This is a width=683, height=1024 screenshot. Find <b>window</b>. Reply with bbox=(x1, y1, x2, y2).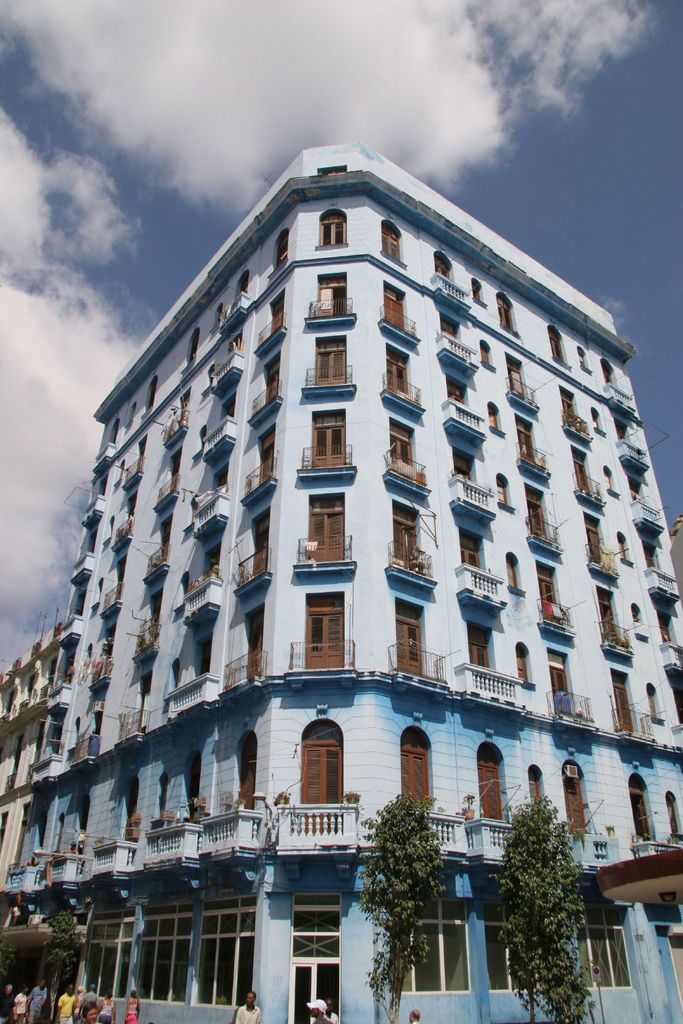
bbox=(379, 222, 402, 264).
